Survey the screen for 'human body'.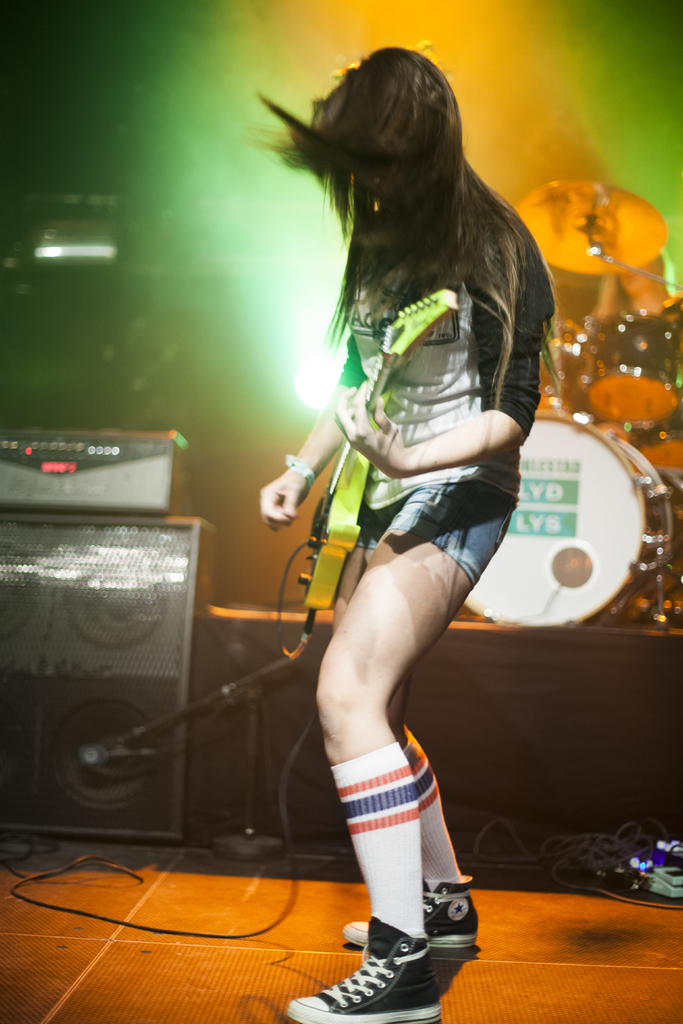
Survey found: rect(254, 0, 561, 1017).
